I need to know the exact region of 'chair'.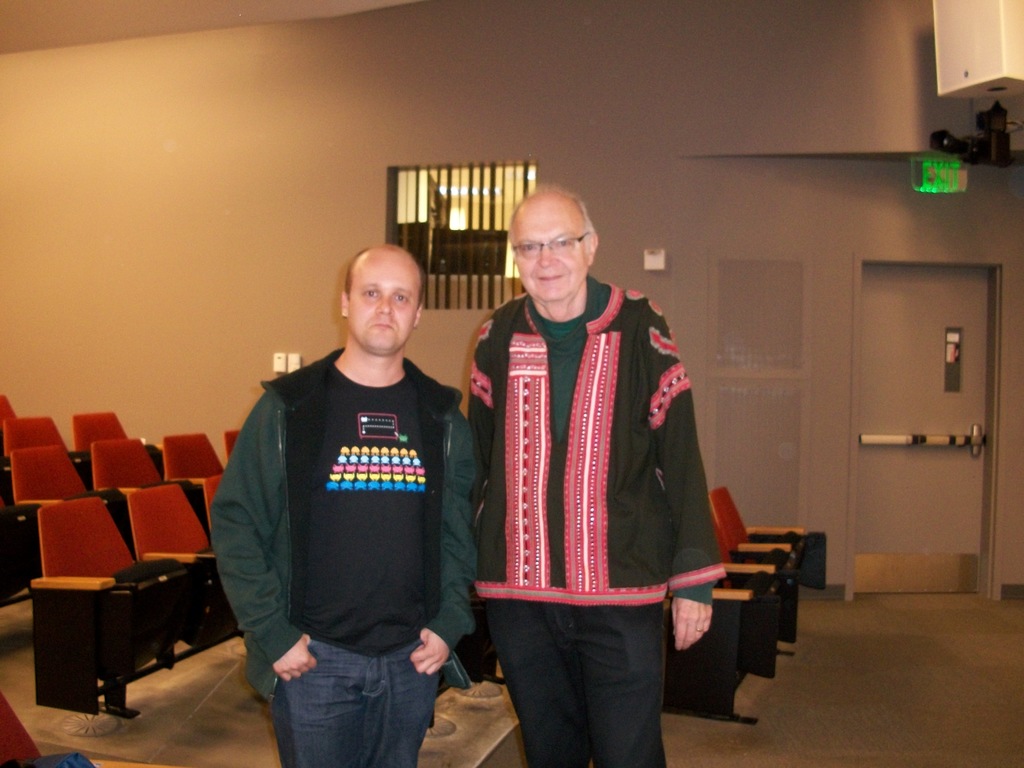
Region: Rect(78, 431, 188, 552).
